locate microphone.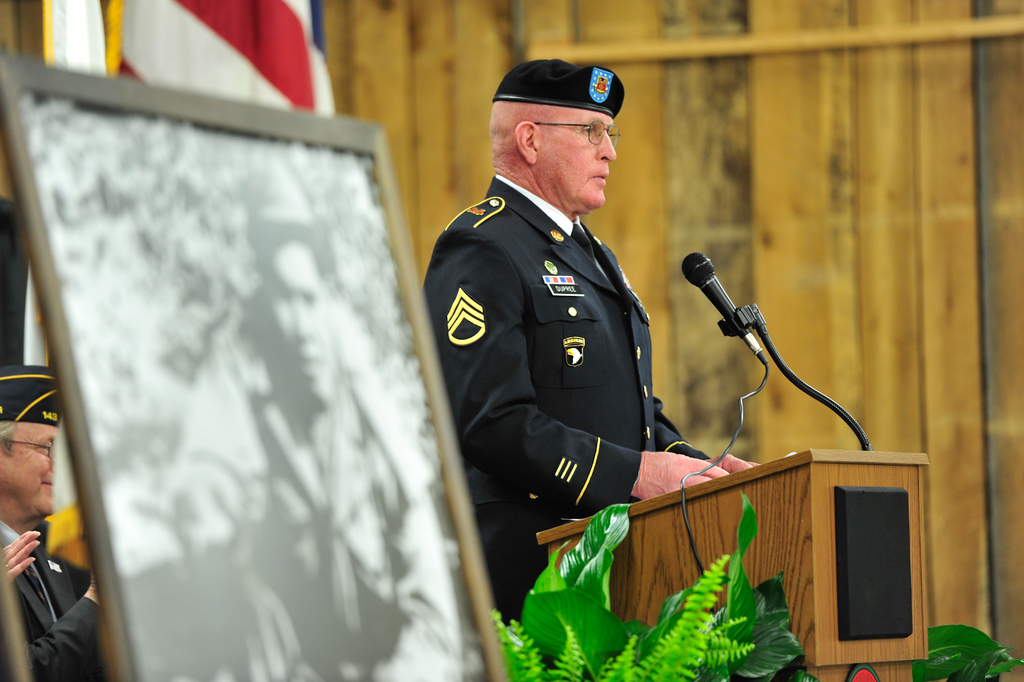
Bounding box: (676,256,850,439).
